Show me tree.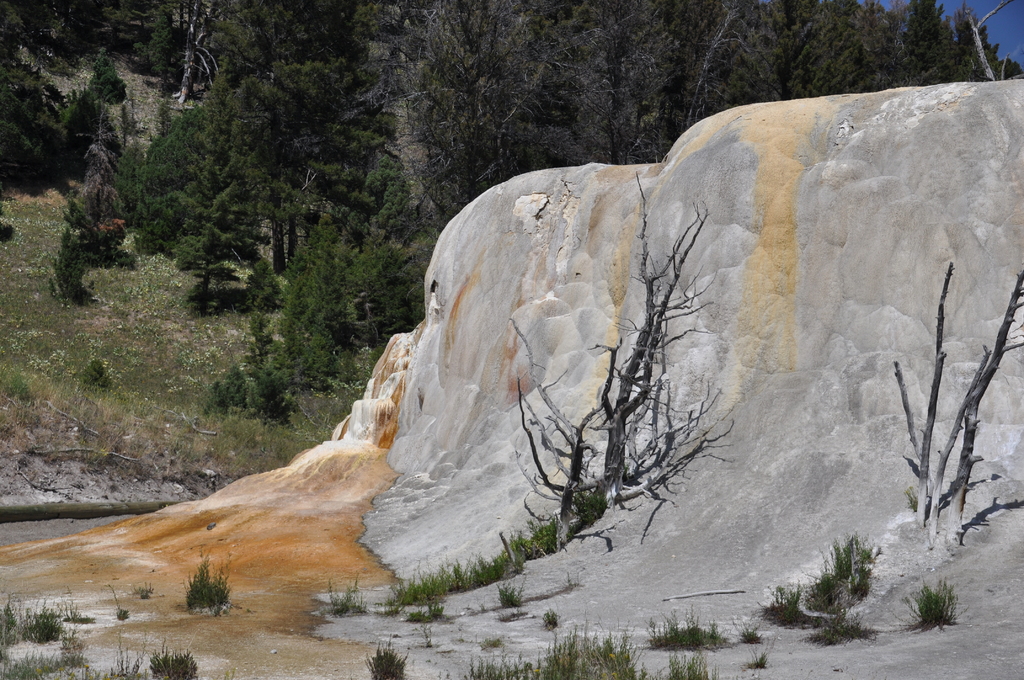
tree is here: pyautogui.locateOnScreen(884, 201, 1023, 583).
